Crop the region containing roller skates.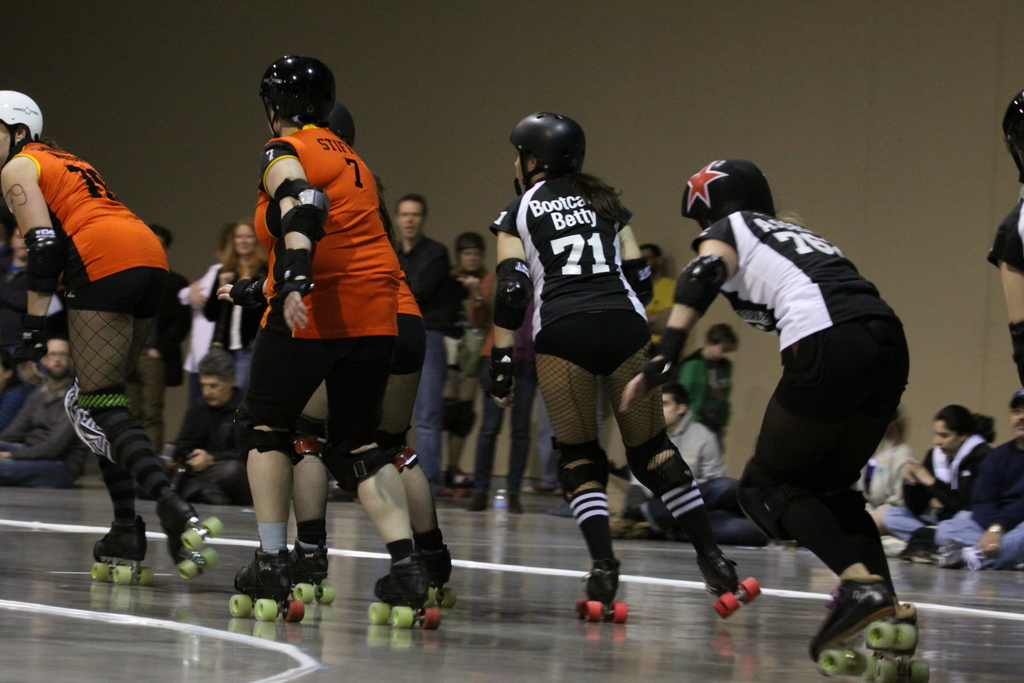
Crop region: BBox(90, 516, 154, 591).
